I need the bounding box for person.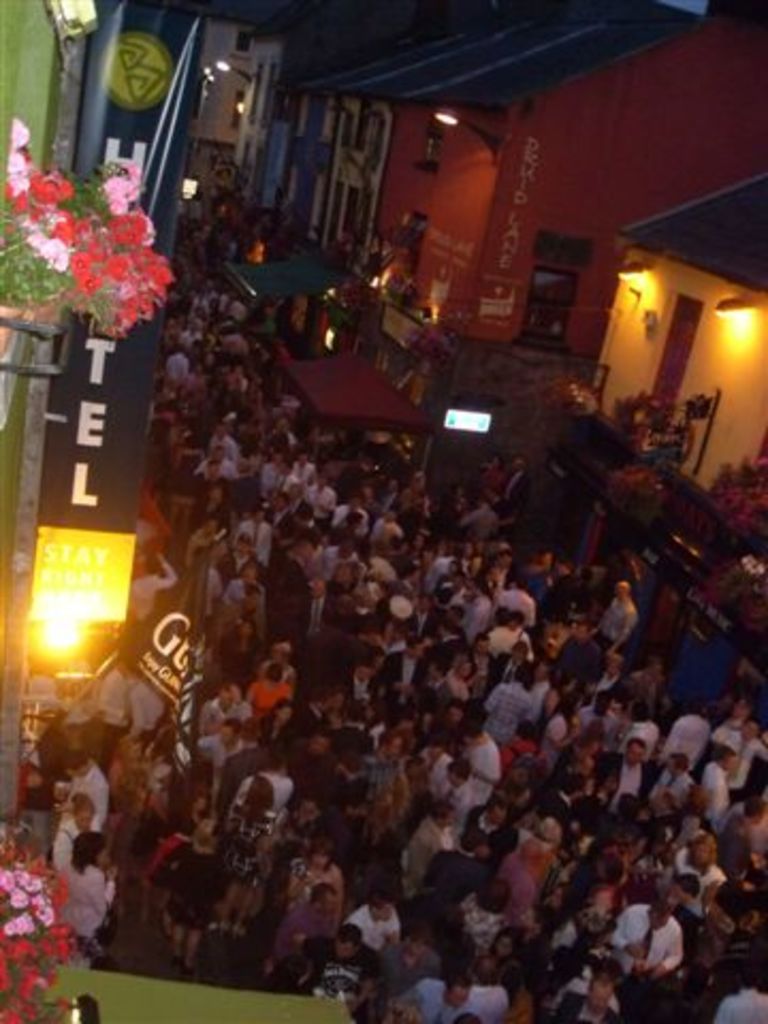
Here it is: left=309, top=474, right=335, bottom=518.
